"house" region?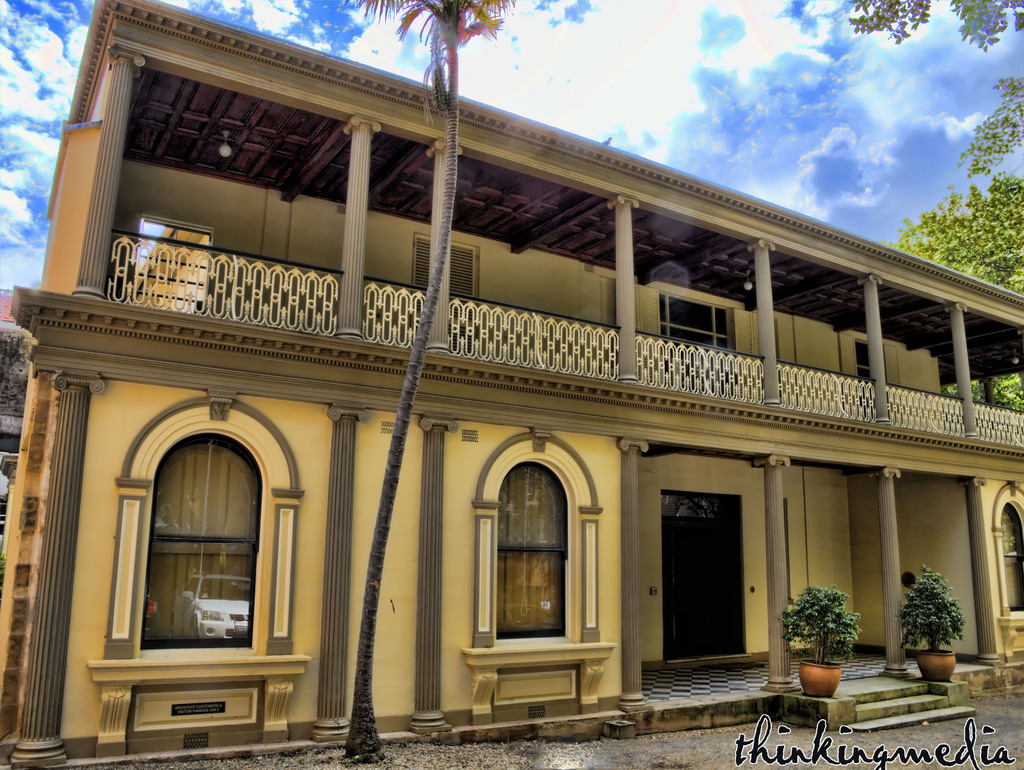
bbox(49, 28, 1000, 769)
